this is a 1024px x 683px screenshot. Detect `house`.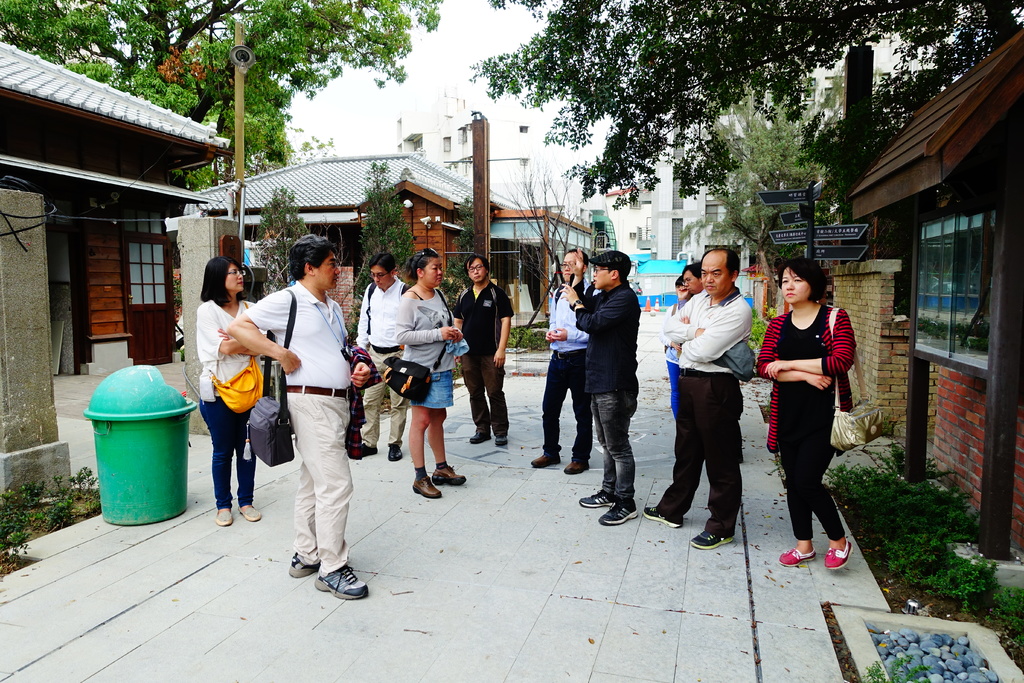
{"x1": 0, "y1": 42, "x2": 232, "y2": 511}.
